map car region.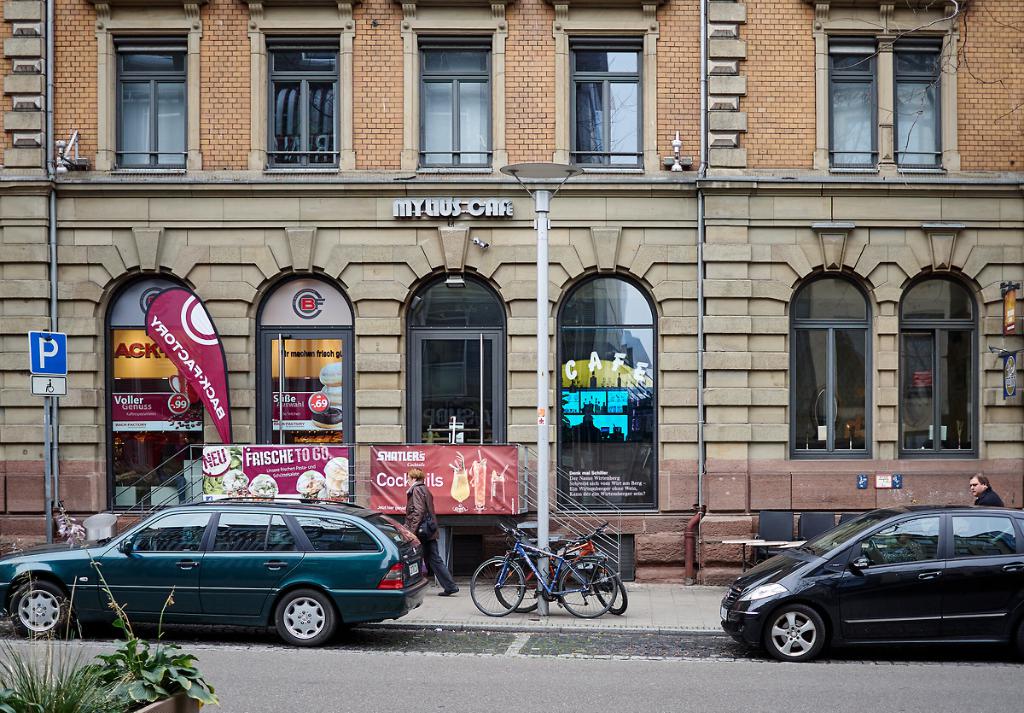
Mapped to l=0, t=483, r=444, b=648.
